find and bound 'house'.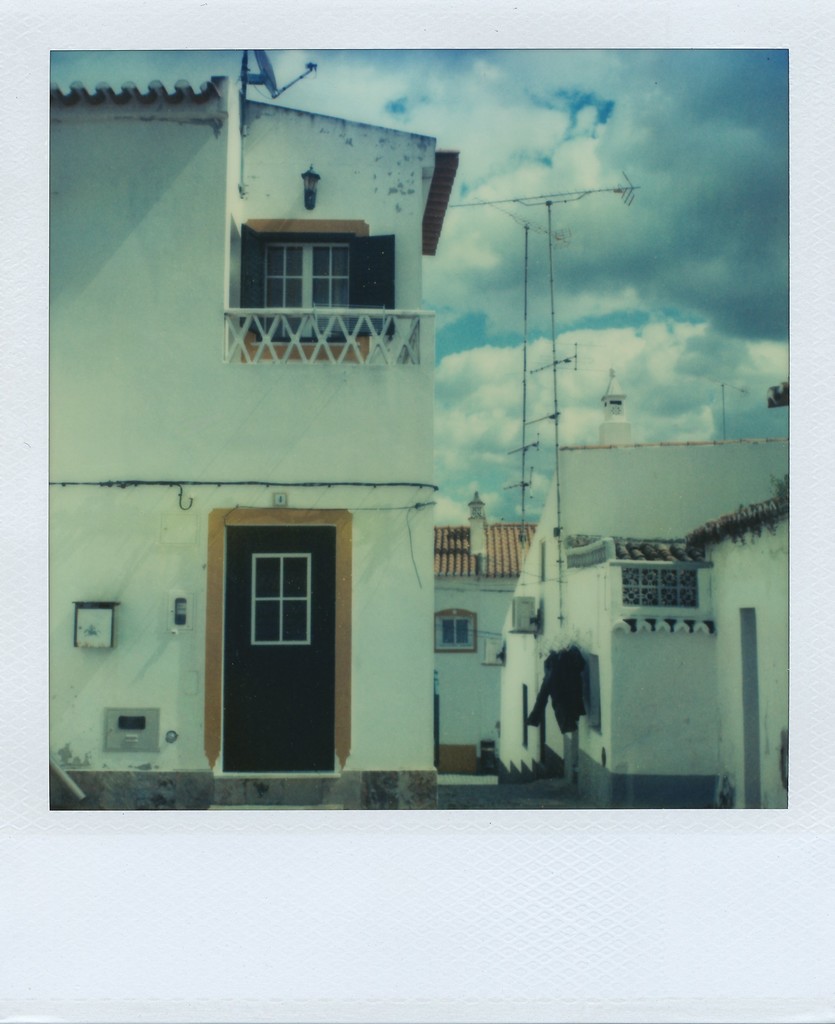
Bound: crop(445, 521, 536, 765).
